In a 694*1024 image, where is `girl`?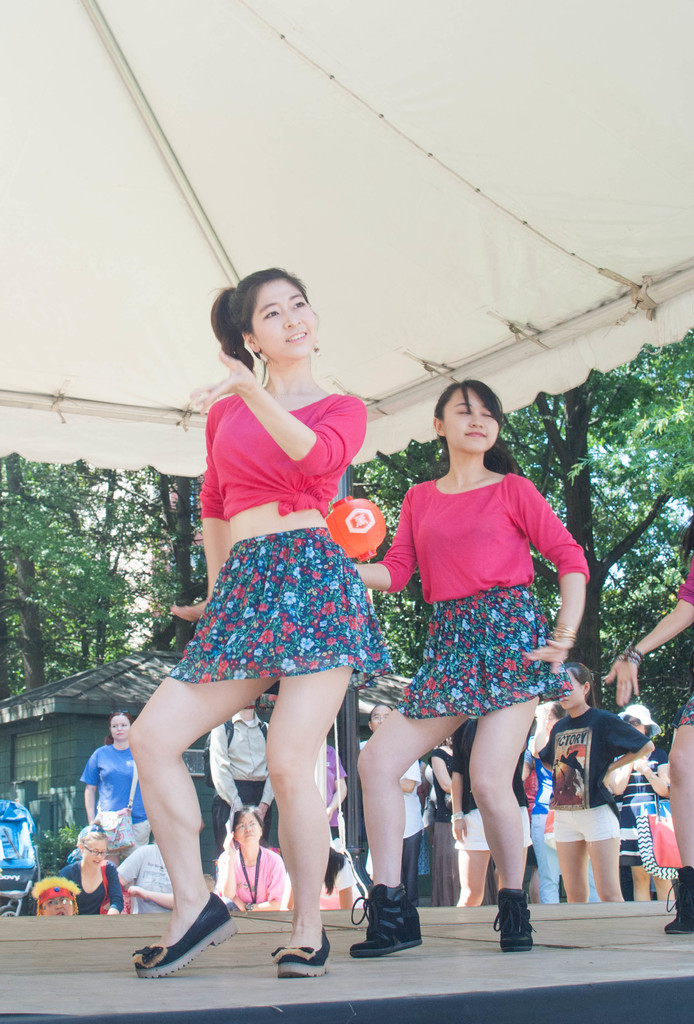
pyautogui.locateOnScreen(82, 705, 150, 840).
